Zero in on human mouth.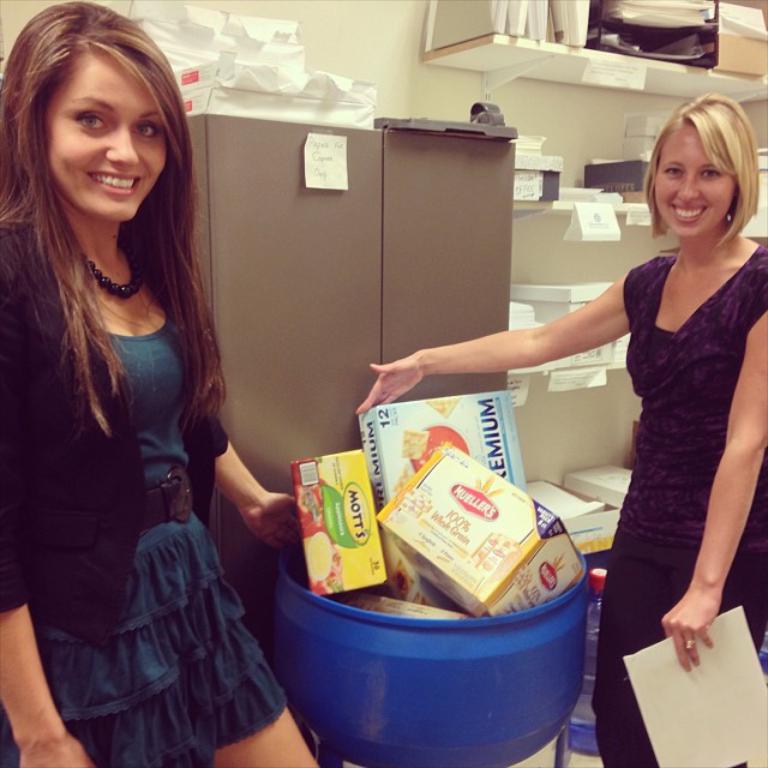
Zeroed in: left=88, top=167, right=143, bottom=193.
